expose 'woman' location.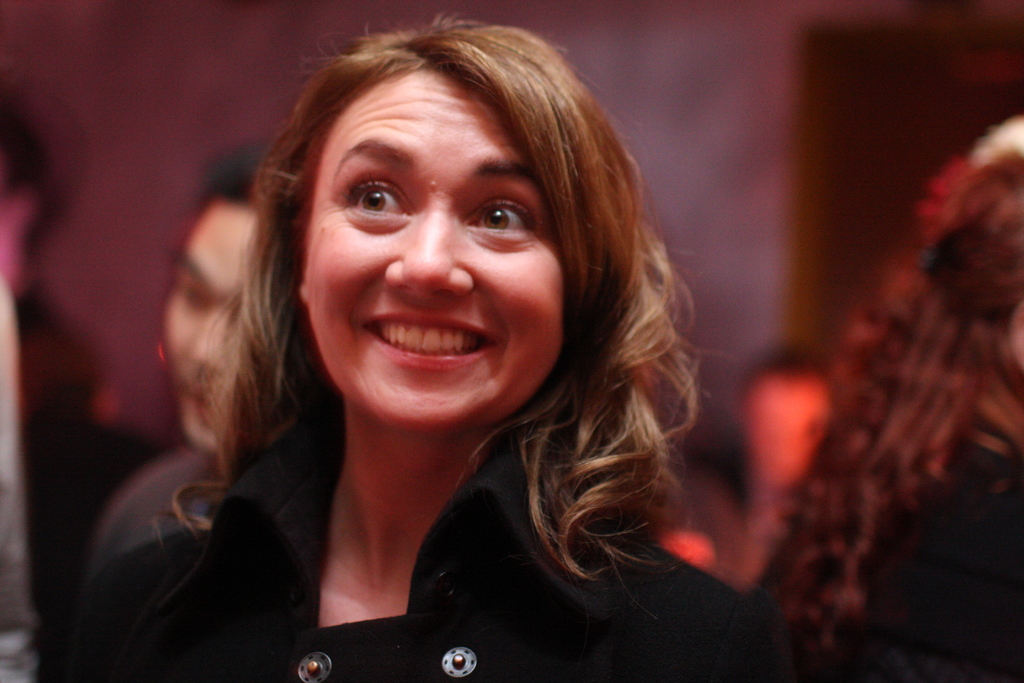
Exposed at (96, 4, 755, 673).
